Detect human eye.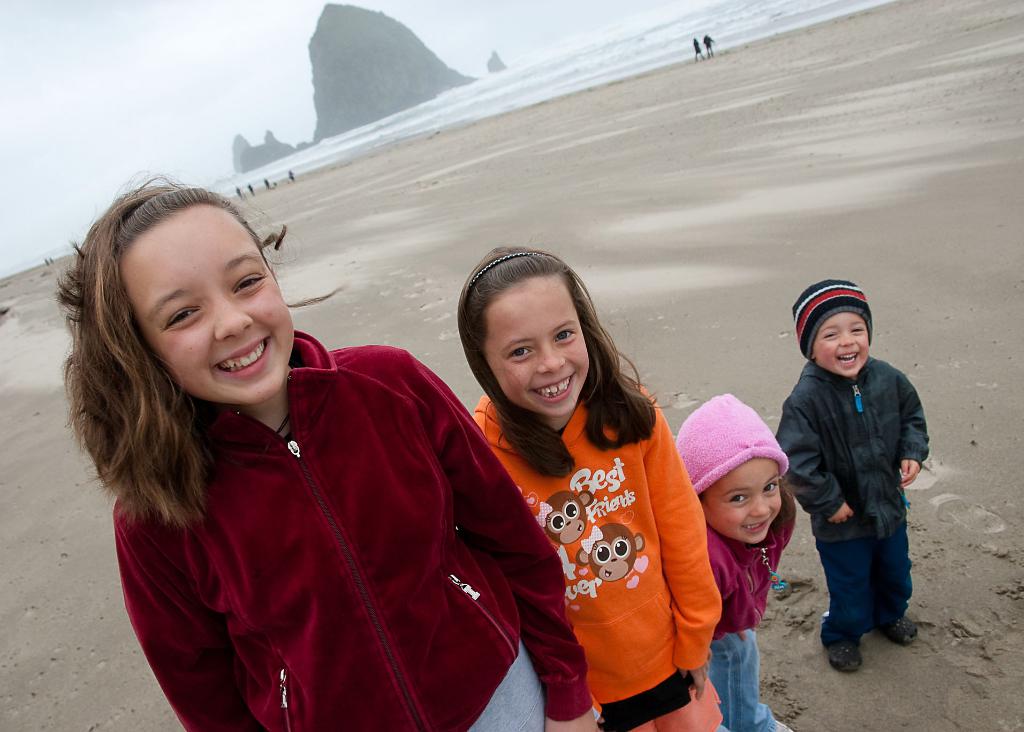
Detected at bbox=[508, 346, 532, 358].
